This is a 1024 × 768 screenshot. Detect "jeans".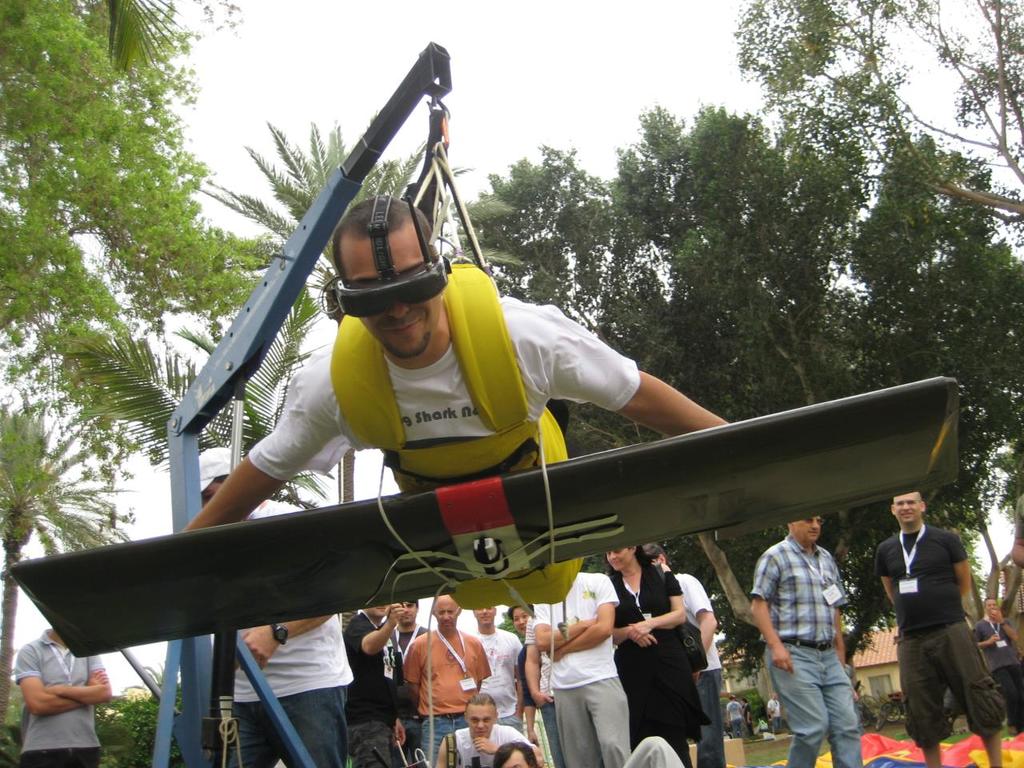
locate(223, 688, 342, 767).
